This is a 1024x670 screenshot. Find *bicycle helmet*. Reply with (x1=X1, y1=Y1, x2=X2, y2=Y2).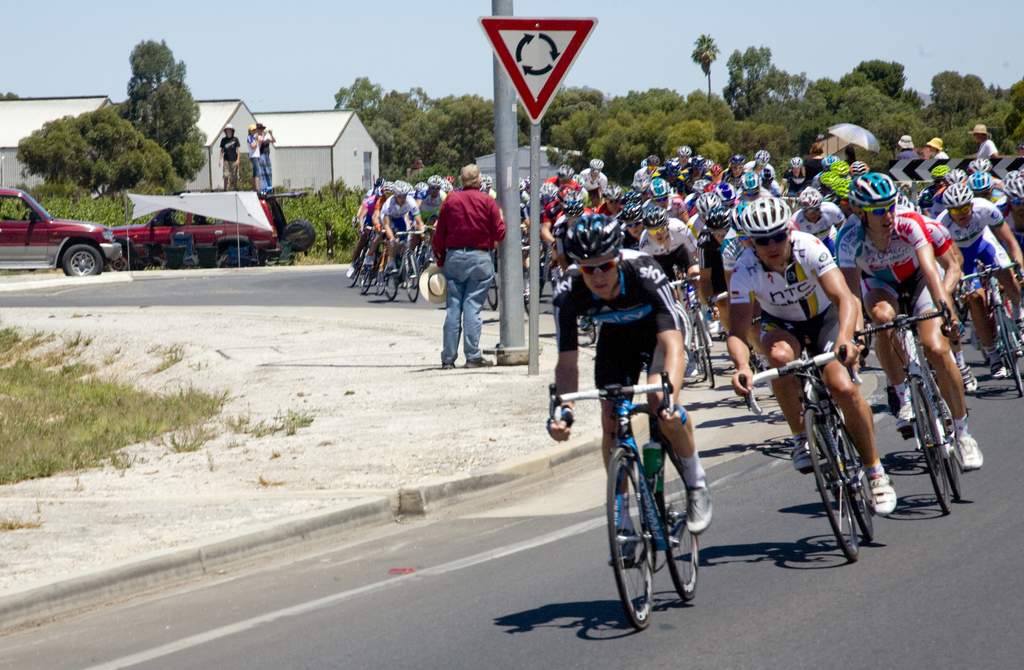
(x1=692, y1=191, x2=719, y2=213).
